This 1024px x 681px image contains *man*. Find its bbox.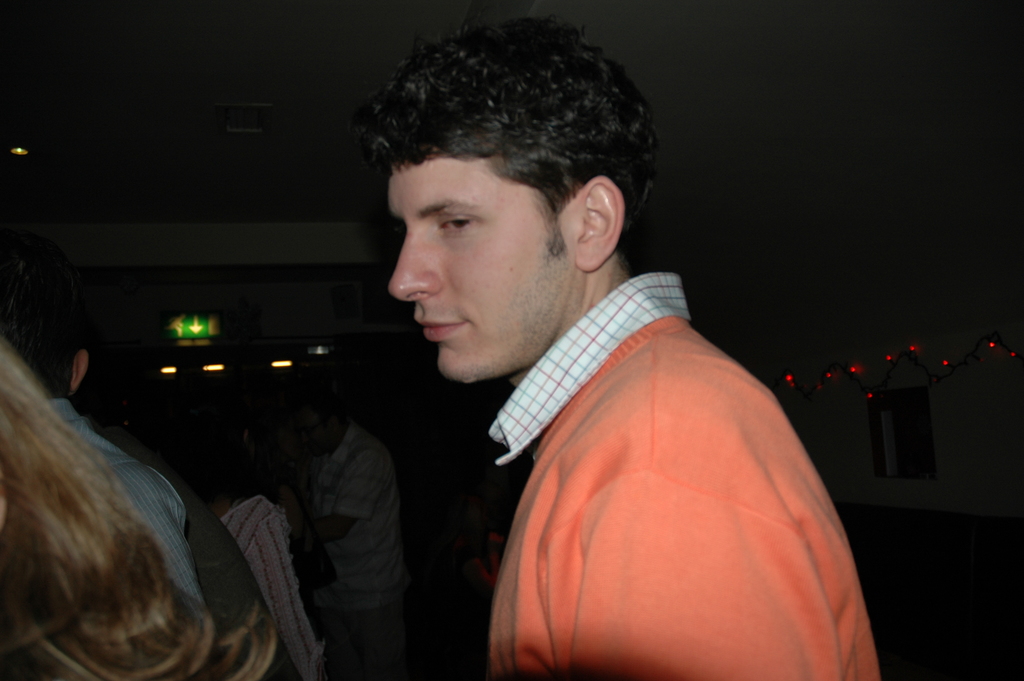
[278,388,394,680].
